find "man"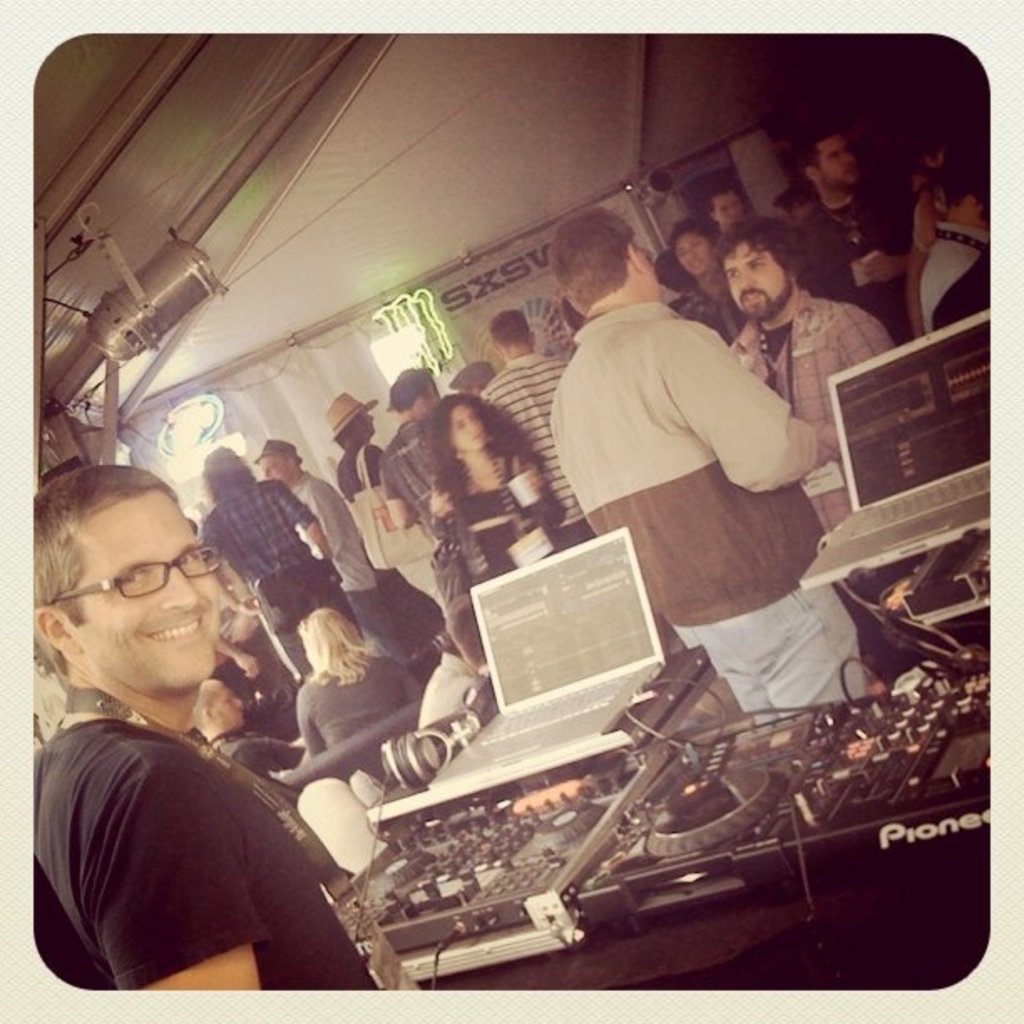
locate(482, 308, 606, 552)
